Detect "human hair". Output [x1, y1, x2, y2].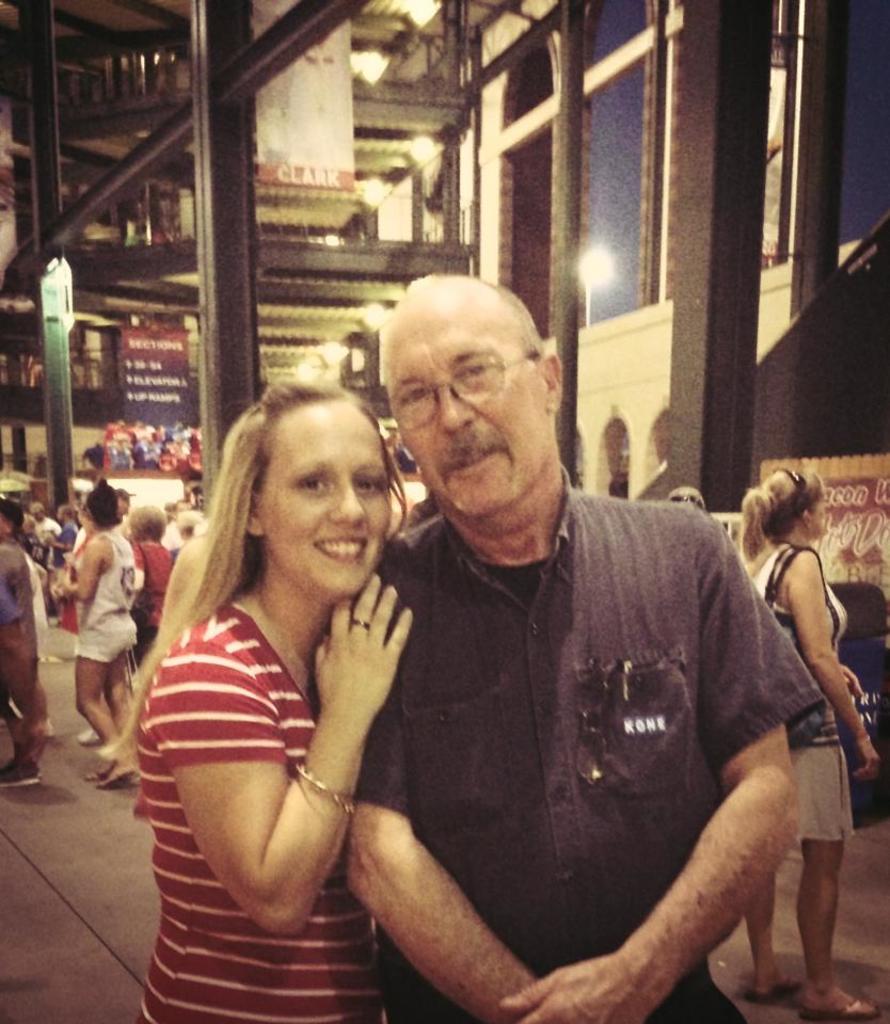
[126, 497, 163, 537].
